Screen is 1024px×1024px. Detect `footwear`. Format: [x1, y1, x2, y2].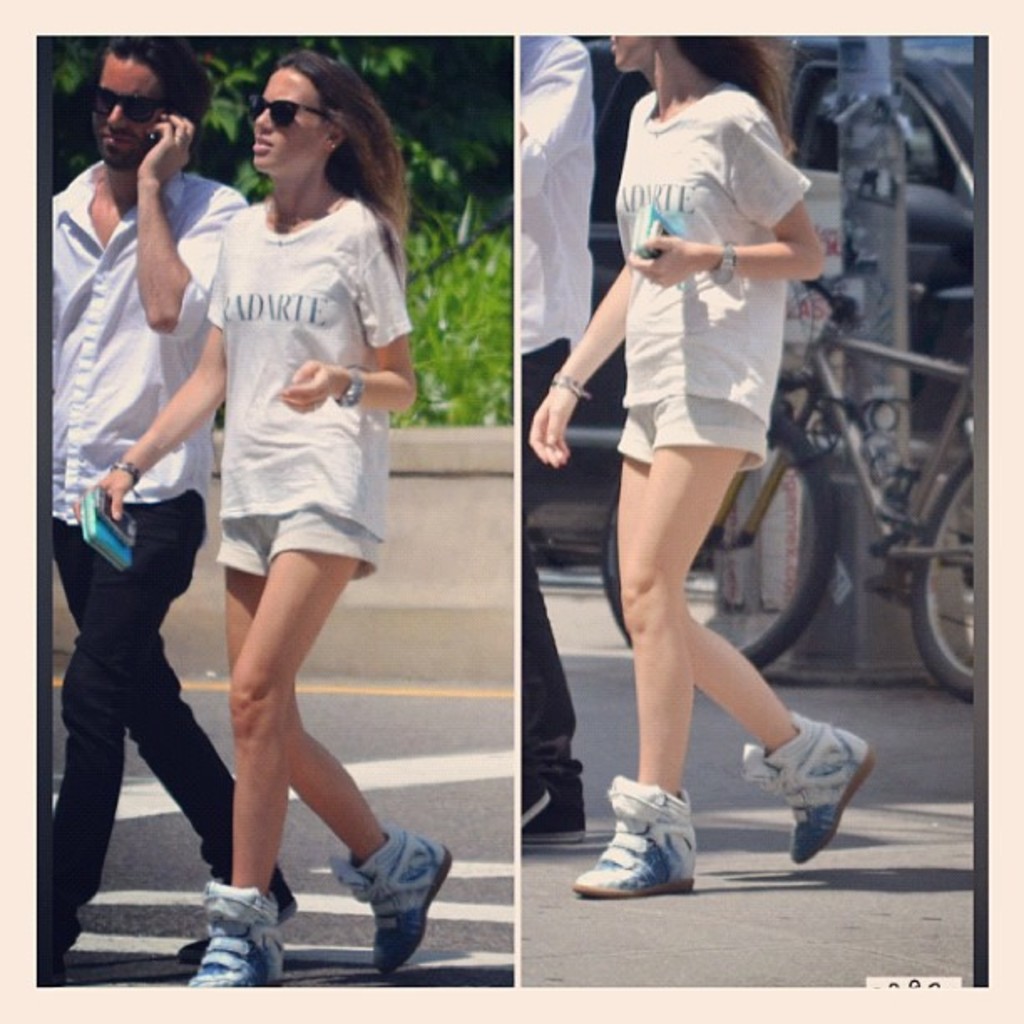
[514, 755, 592, 842].
